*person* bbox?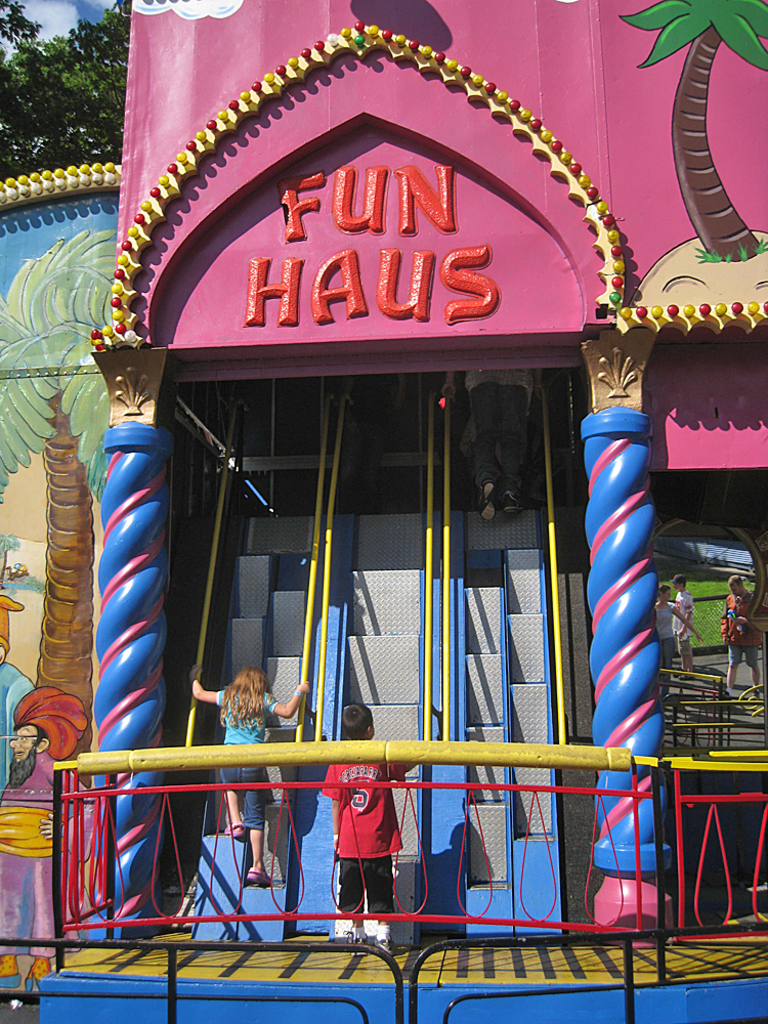
<bbox>0, 686, 86, 993</bbox>
